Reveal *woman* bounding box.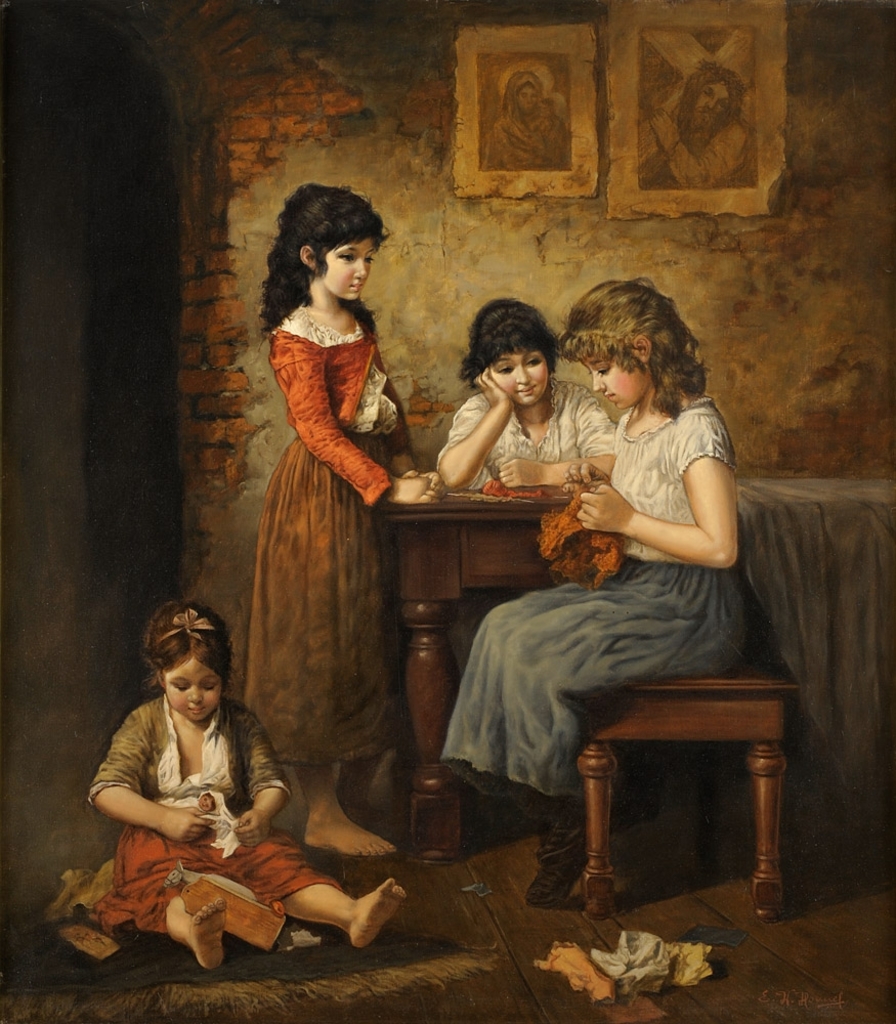
Revealed: (243, 170, 428, 813).
